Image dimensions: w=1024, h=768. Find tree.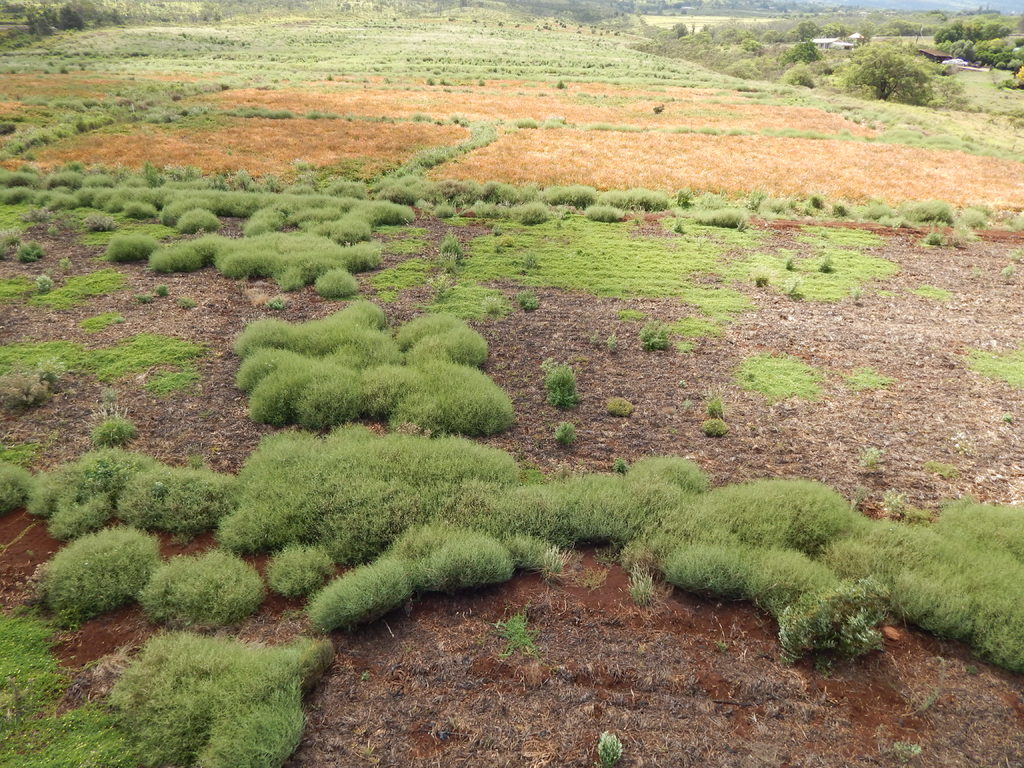
<bbox>781, 38, 816, 71</bbox>.
